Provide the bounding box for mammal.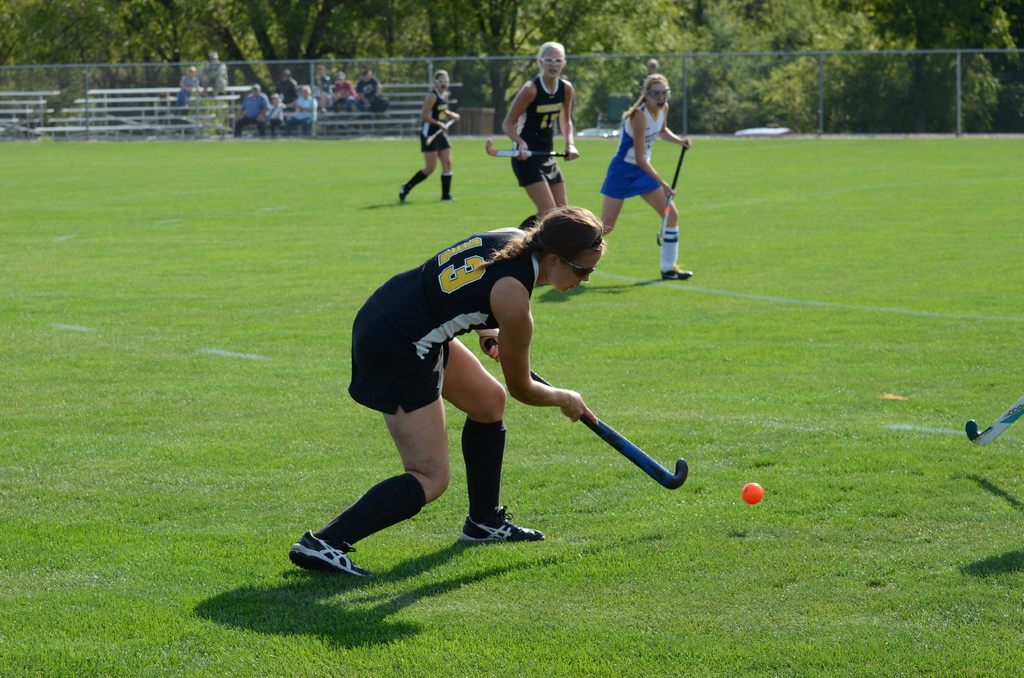
289:86:311:134.
